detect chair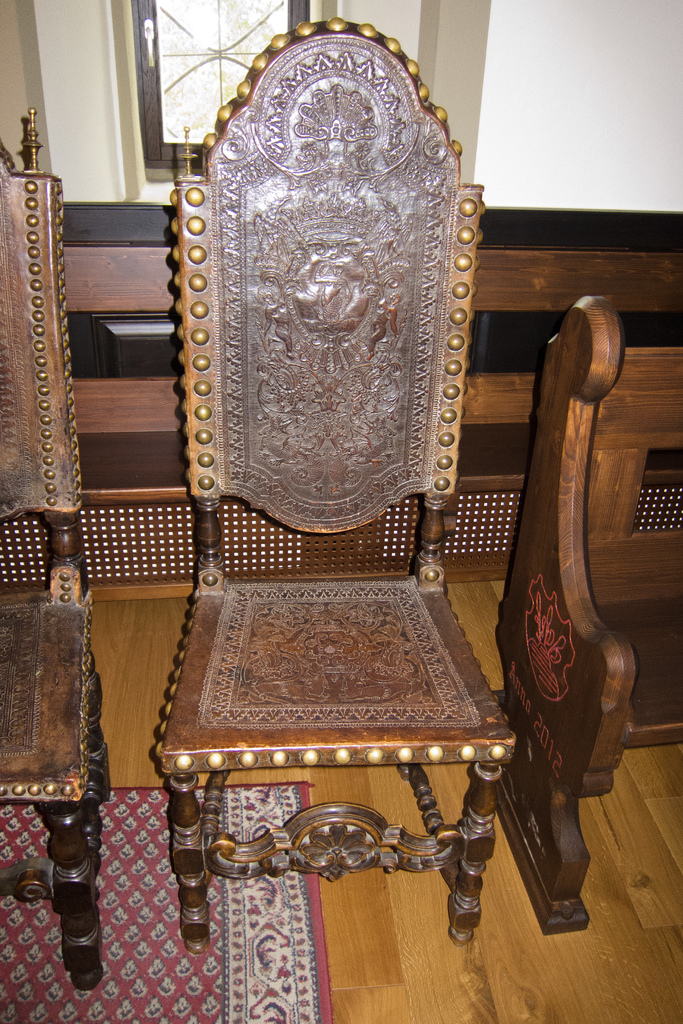
BBox(157, 15, 521, 956)
